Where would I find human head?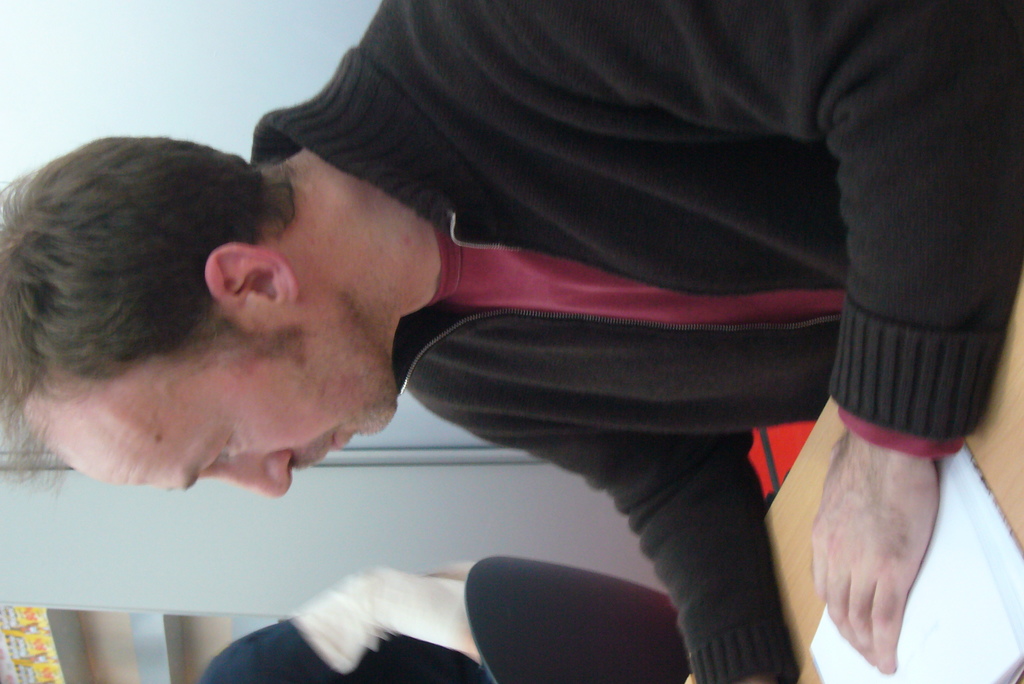
At [4, 133, 422, 501].
